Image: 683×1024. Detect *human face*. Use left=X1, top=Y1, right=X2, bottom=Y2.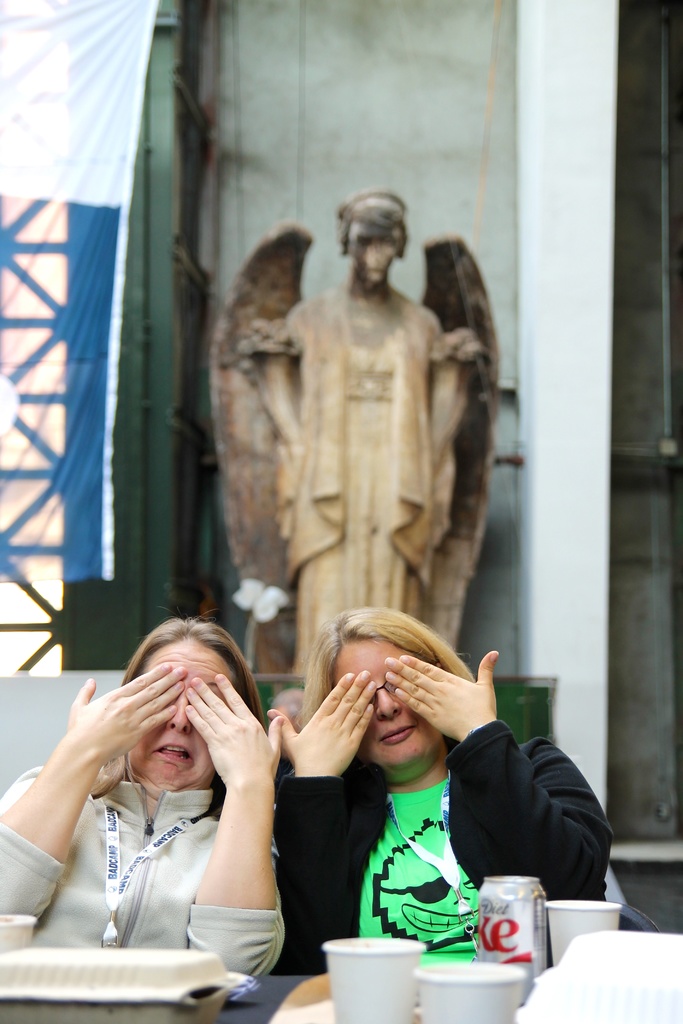
left=321, top=627, right=435, bottom=765.
